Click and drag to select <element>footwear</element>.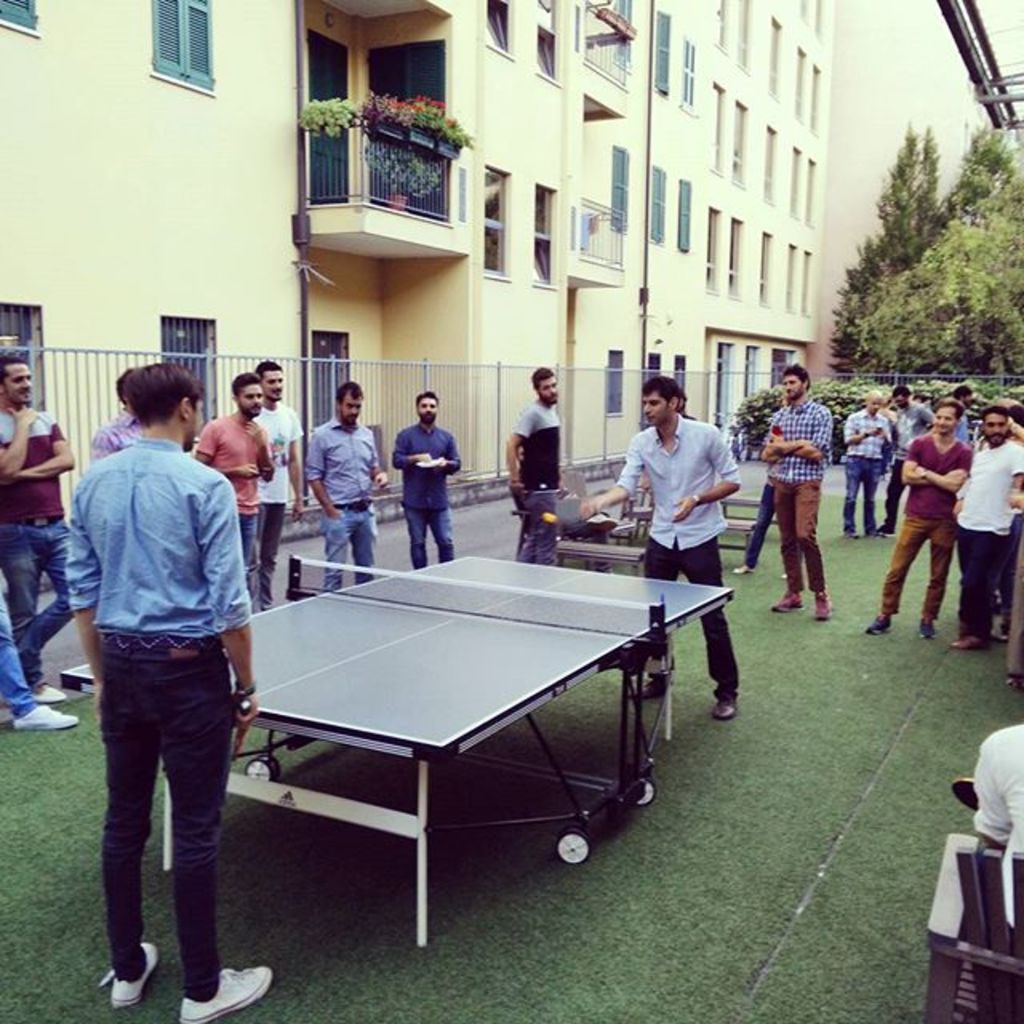
Selection: (952,629,992,653).
